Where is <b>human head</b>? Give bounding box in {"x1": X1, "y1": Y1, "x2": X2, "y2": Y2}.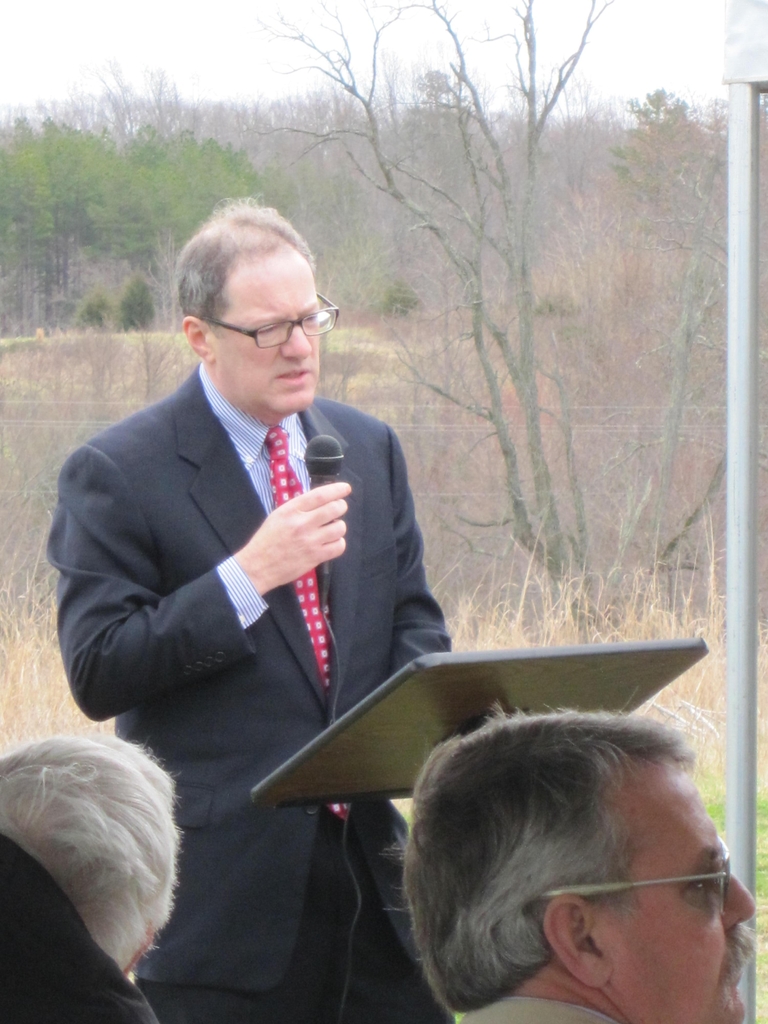
{"x1": 0, "y1": 741, "x2": 191, "y2": 986}.
